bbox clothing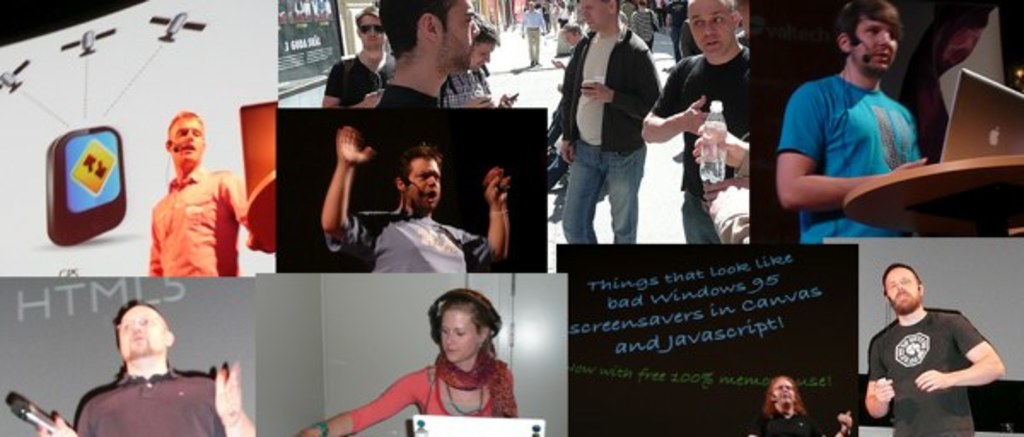
locate(679, 14, 693, 61)
